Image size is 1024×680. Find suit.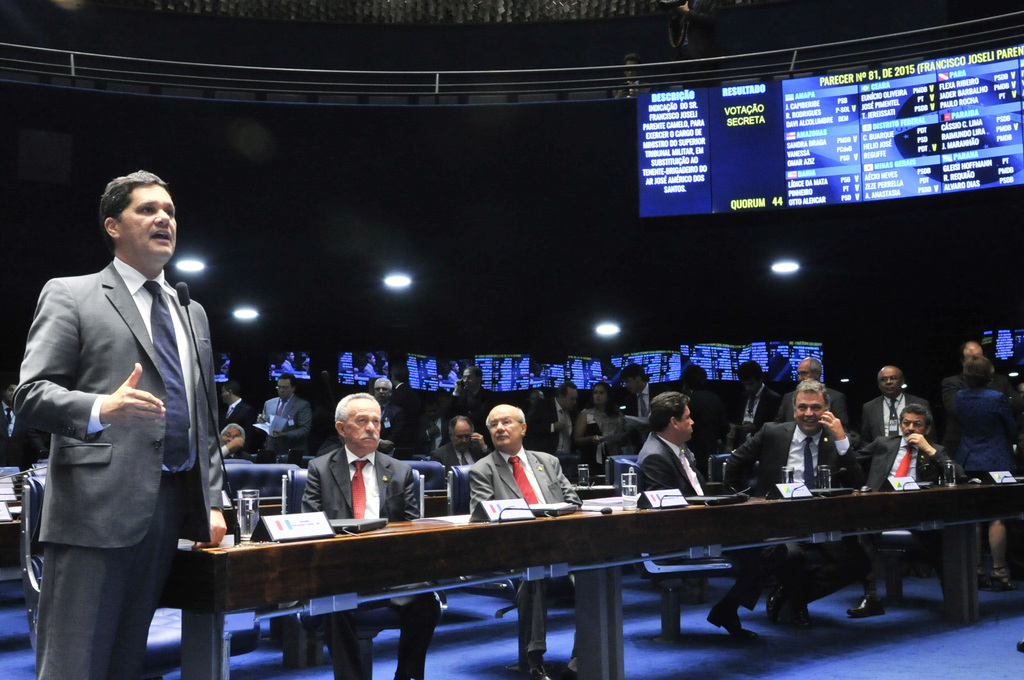
724/423/862/599.
